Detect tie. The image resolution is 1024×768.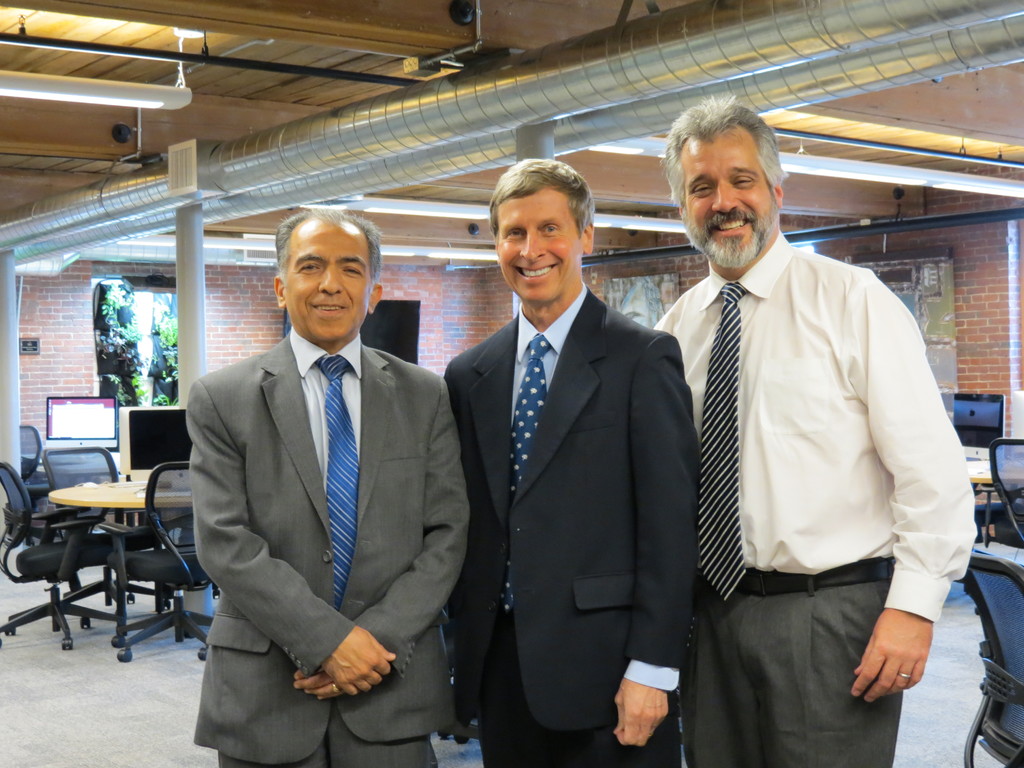
[497, 331, 553, 616].
